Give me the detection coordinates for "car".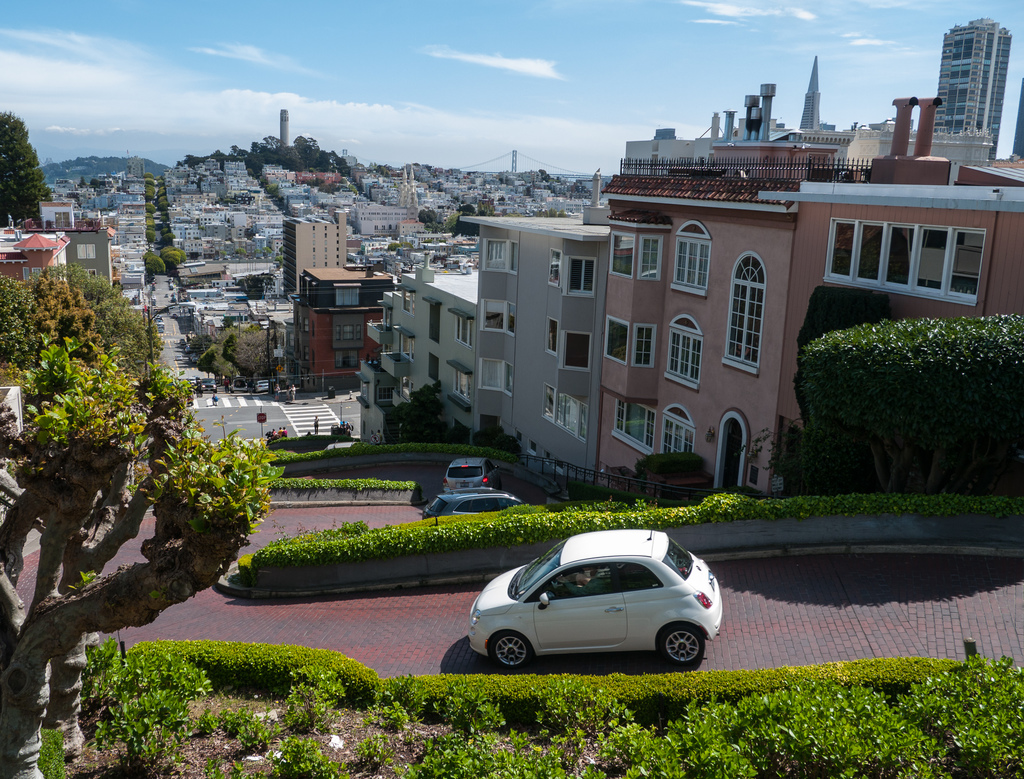
444 457 497 488.
